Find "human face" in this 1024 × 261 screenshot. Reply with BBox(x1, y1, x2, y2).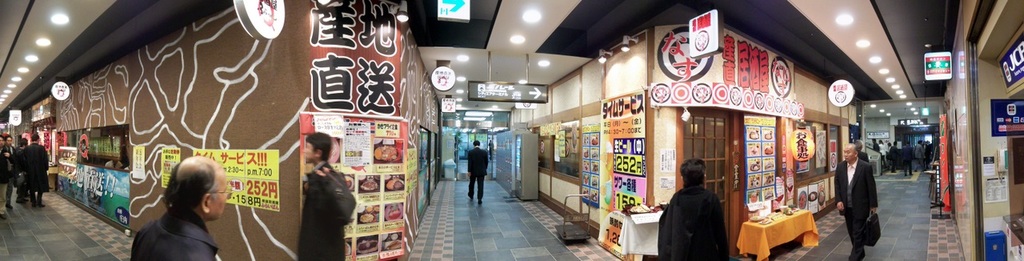
BBox(304, 142, 314, 162).
